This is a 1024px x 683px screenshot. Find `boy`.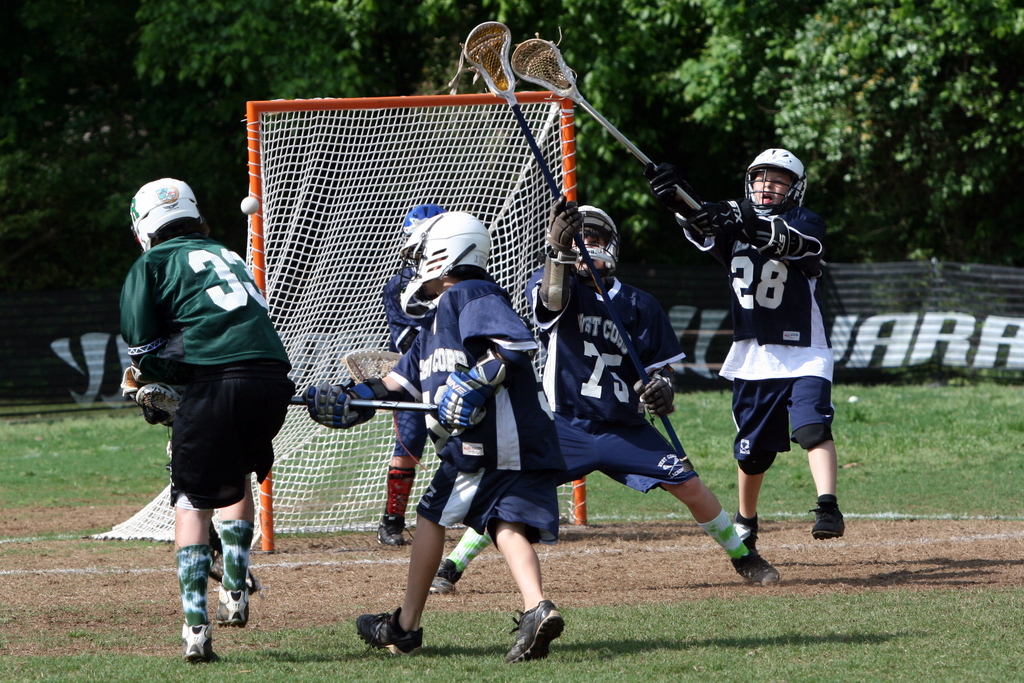
Bounding box: <bbox>120, 179, 296, 664</bbox>.
